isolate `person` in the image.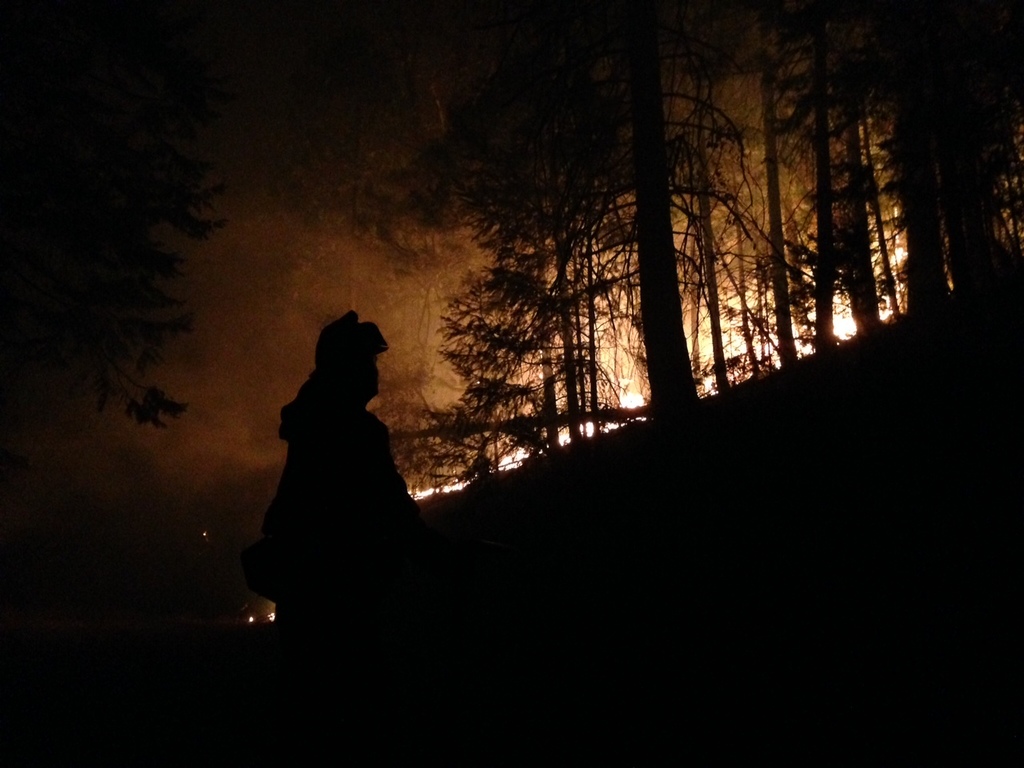
Isolated region: 238, 307, 426, 690.
